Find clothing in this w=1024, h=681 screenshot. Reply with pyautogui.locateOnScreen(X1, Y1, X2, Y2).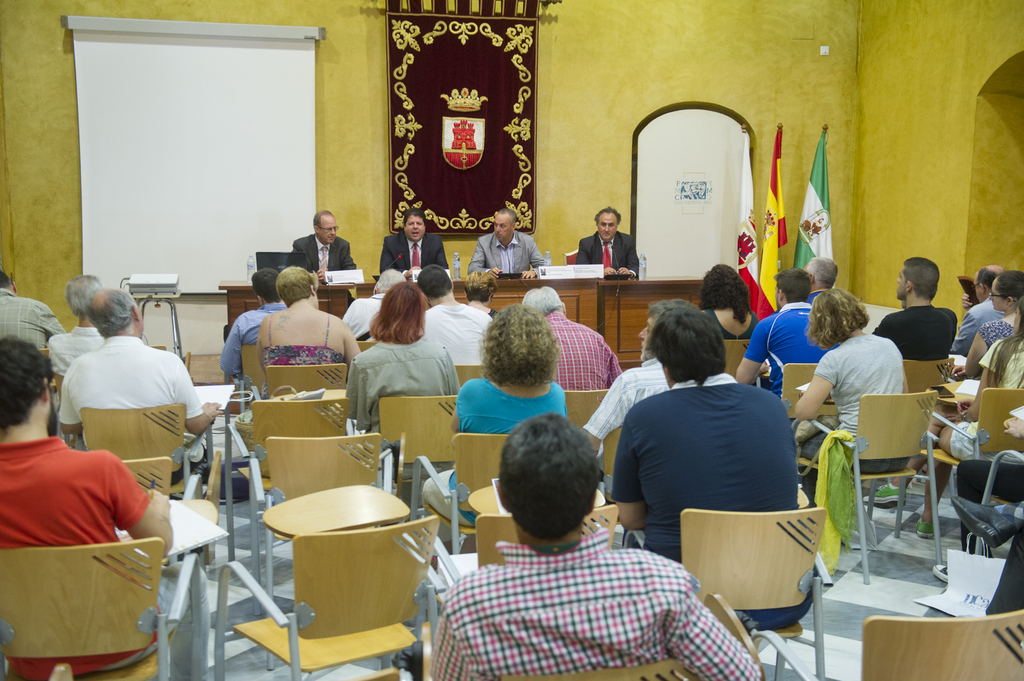
pyautogui.locateOnScreen(0, 428, 138, 680).
